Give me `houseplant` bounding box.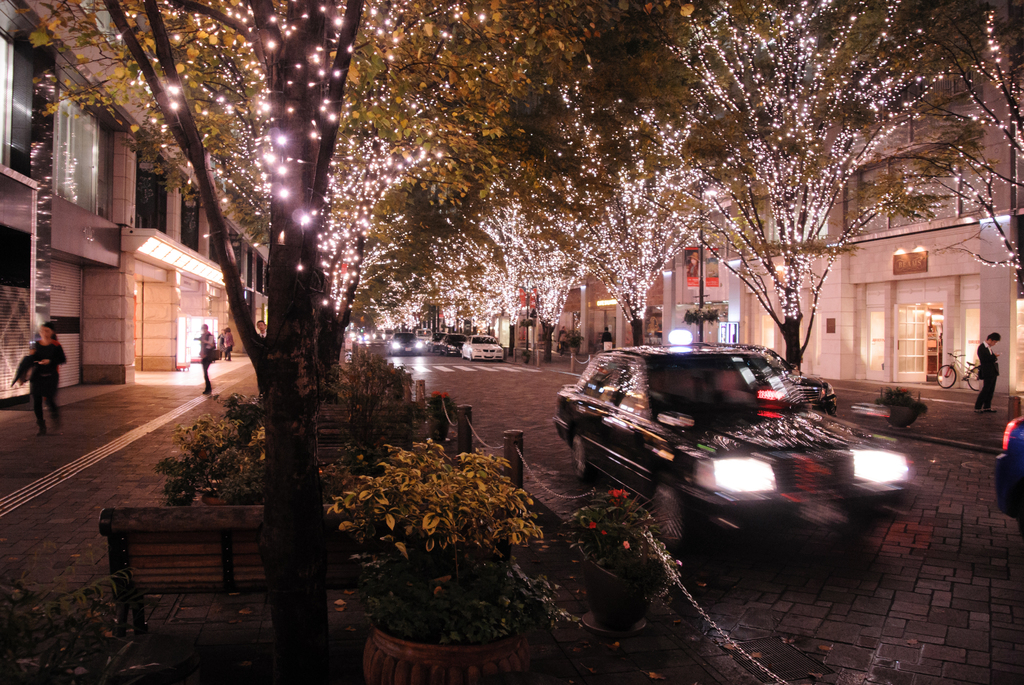
{"x1": 871, "y1": 388, "x2": 929, "y2": 428}.
